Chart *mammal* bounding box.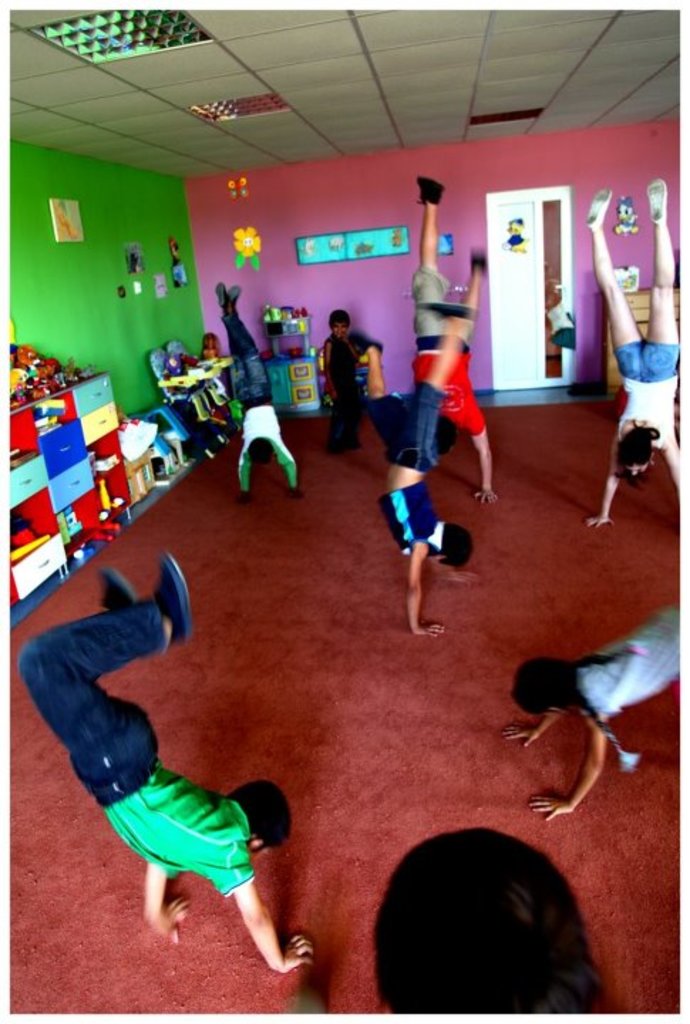
Charted: bbox(319, 307, 360, 466).
